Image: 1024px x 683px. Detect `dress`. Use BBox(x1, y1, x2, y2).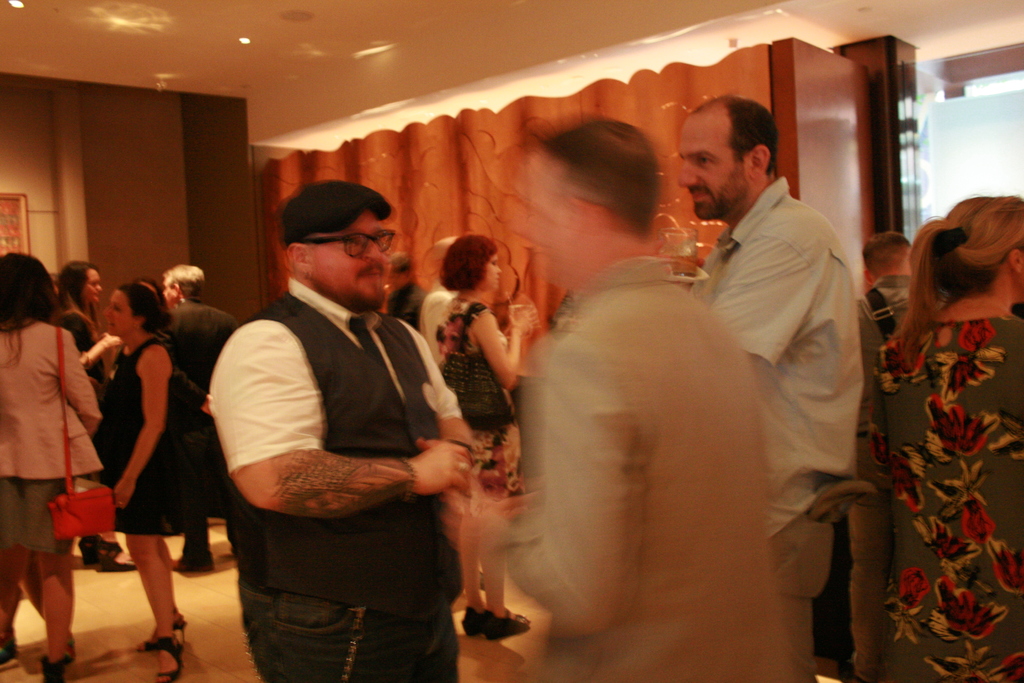
BBox(428, 292, 535, 538).
